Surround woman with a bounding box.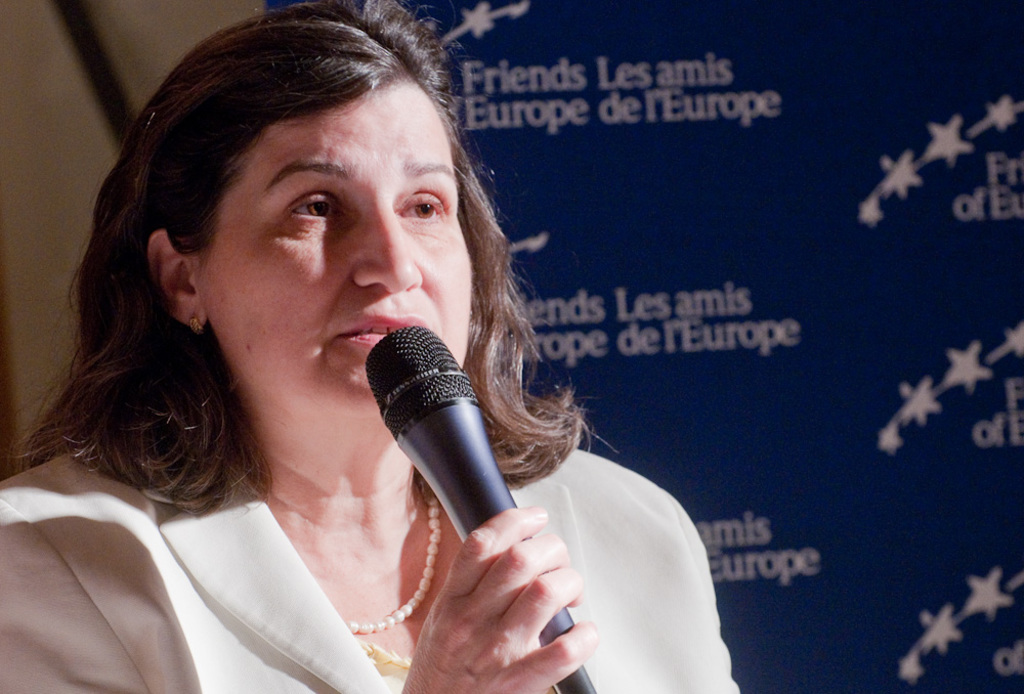
left=0, top=4, right=658, bottom=693.
